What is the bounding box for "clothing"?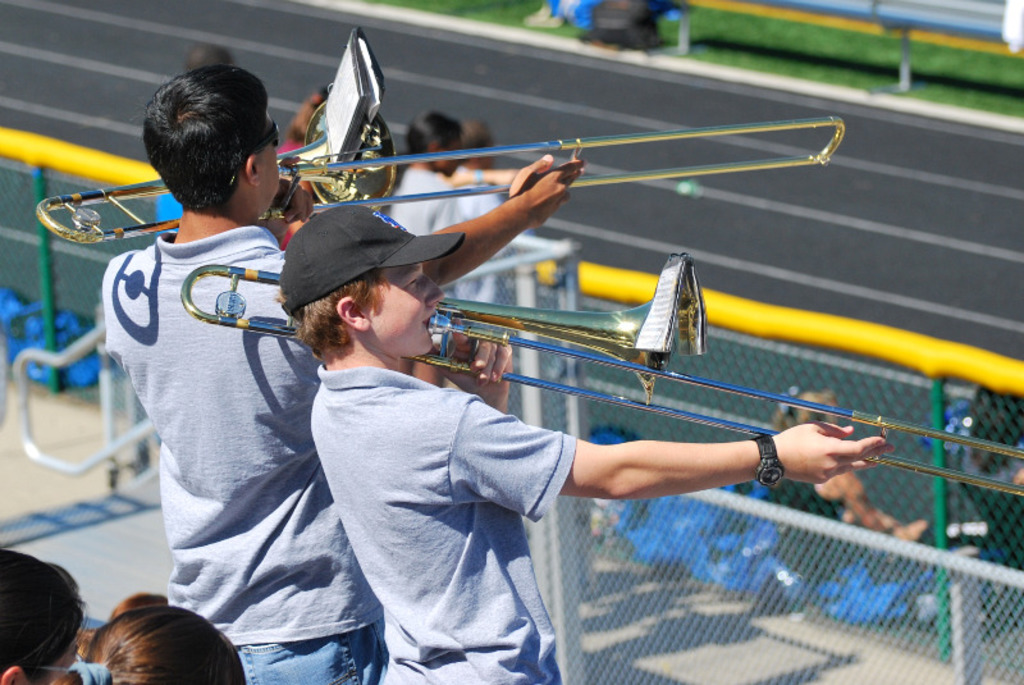
box=[388, 165, 460, 243].
